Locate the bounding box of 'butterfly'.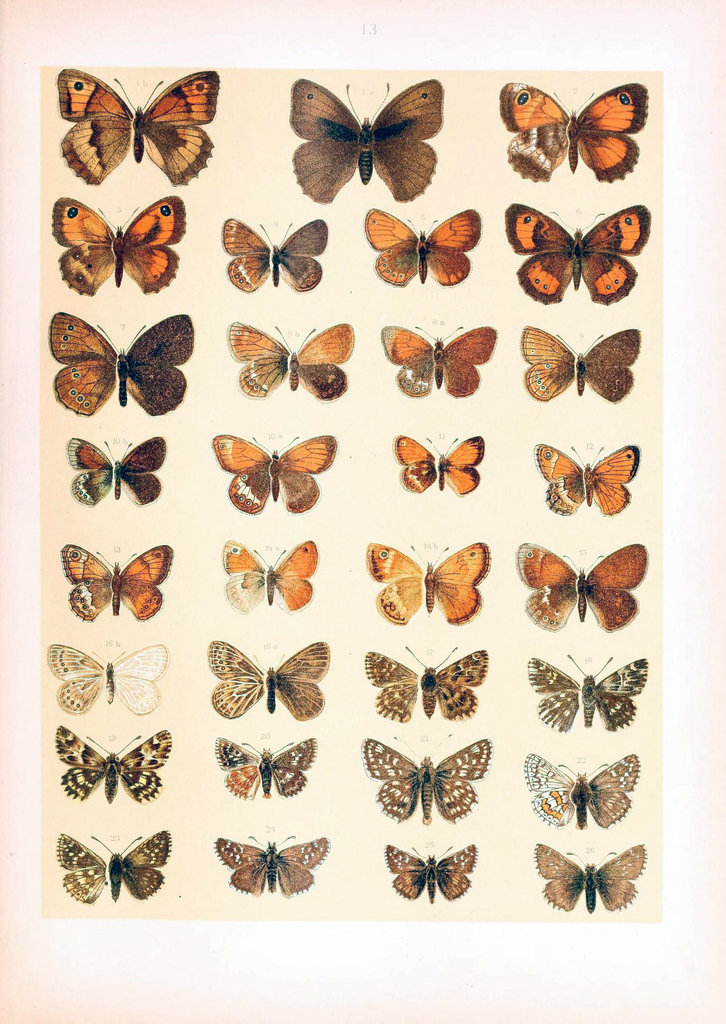
Bounding box: locate(499, 205, 651, 301).
